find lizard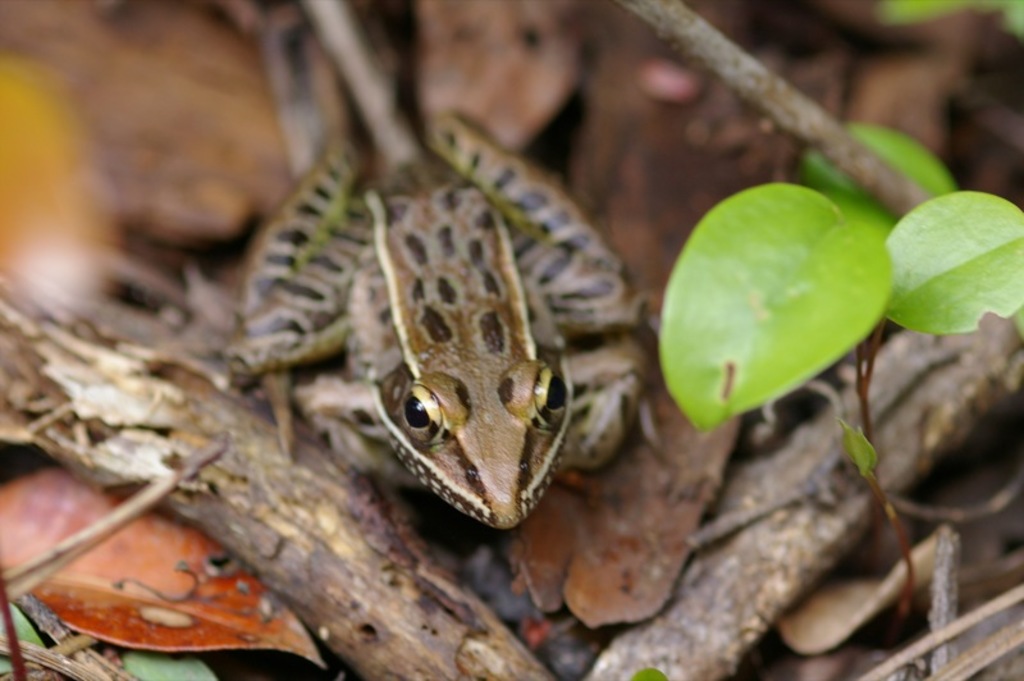
bbox=(188, 150, 759, 655)
